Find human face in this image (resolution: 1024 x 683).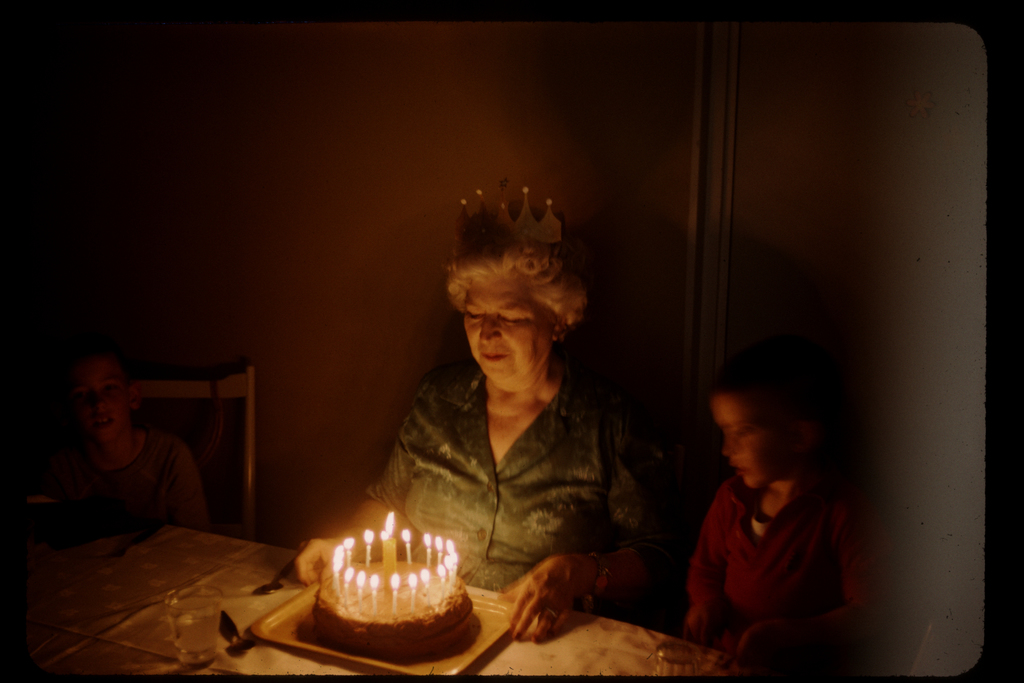
box(710, 396, 794, 492).
